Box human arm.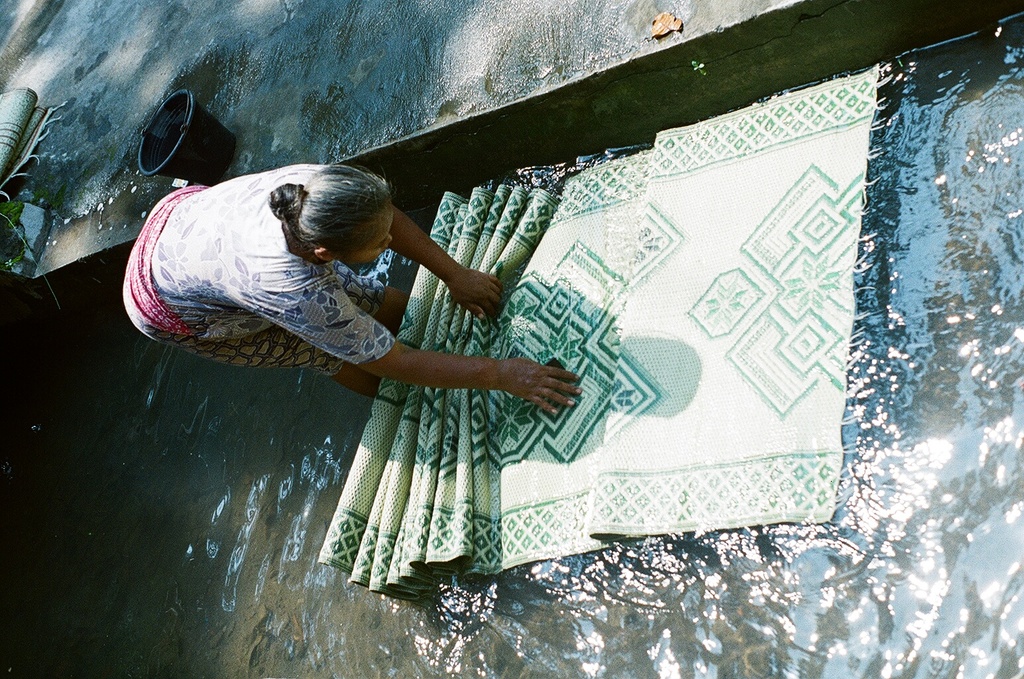
rect(378, 207, 469, 298).
